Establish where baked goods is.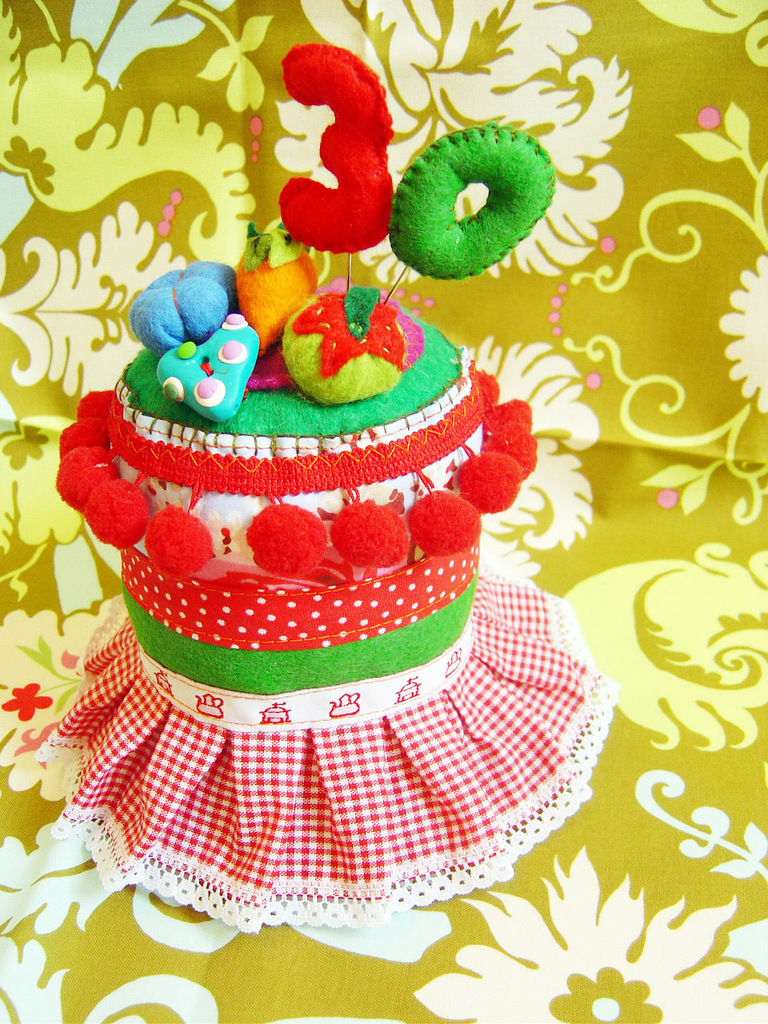
Established at 48 230 539 741.
